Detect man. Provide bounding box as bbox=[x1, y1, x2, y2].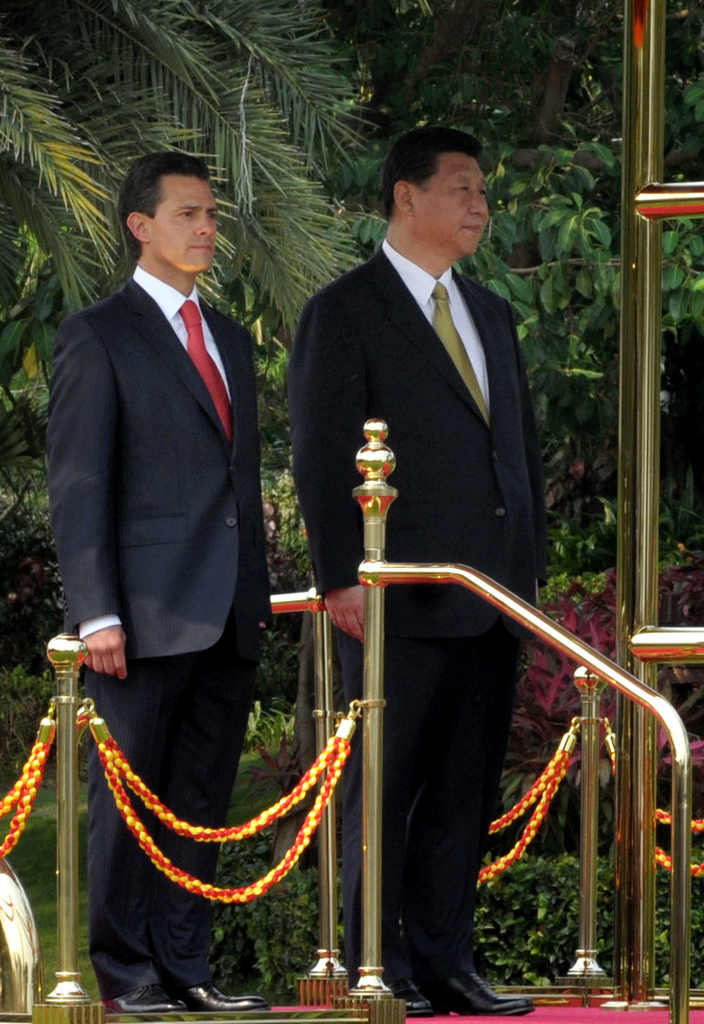
bbox=[25, 139, 320, 957].
